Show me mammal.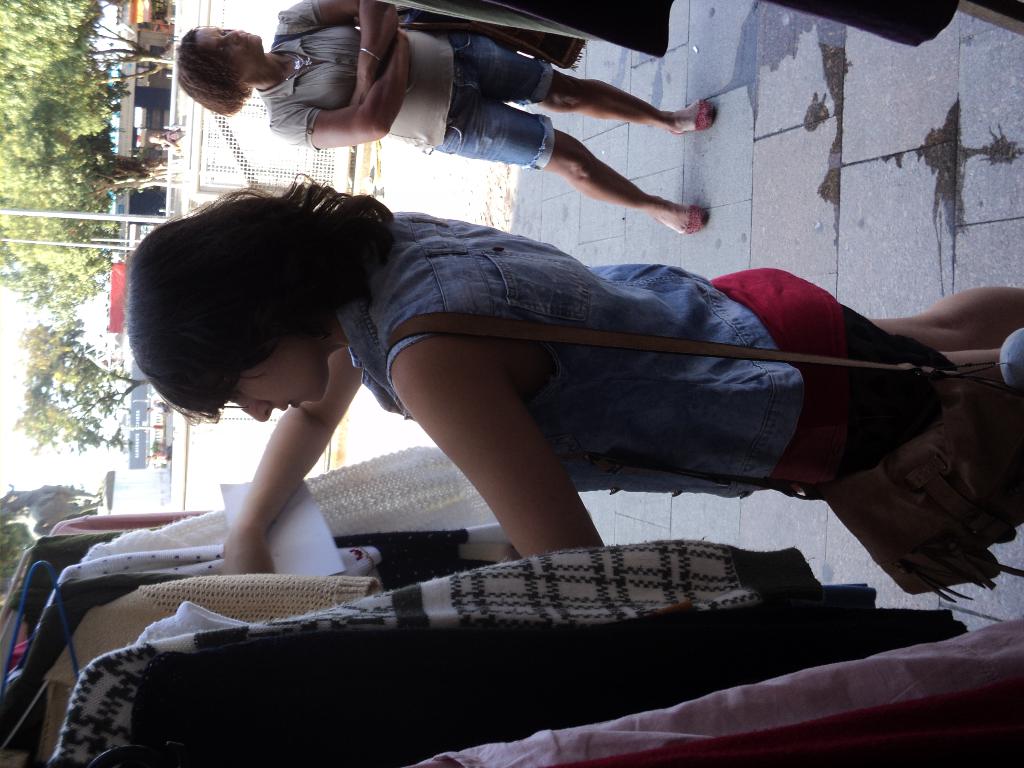
mammal is here: x1=176, y1=0, x2=708, y2=237.
